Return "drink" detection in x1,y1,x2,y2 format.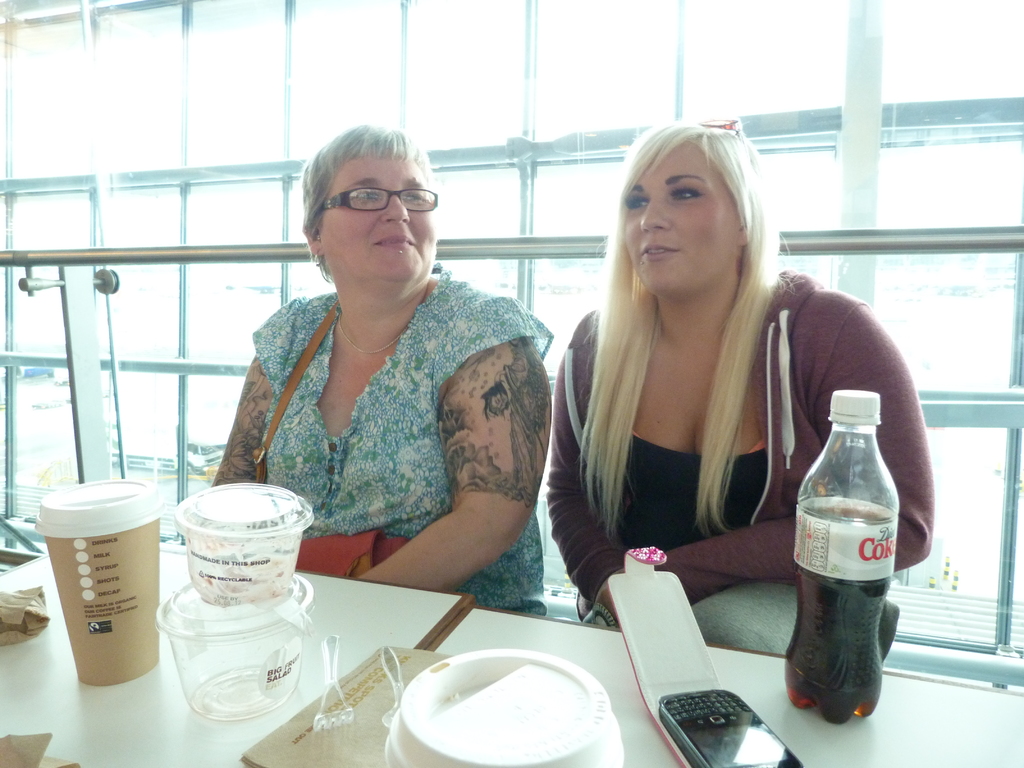
783,390,900,726.
